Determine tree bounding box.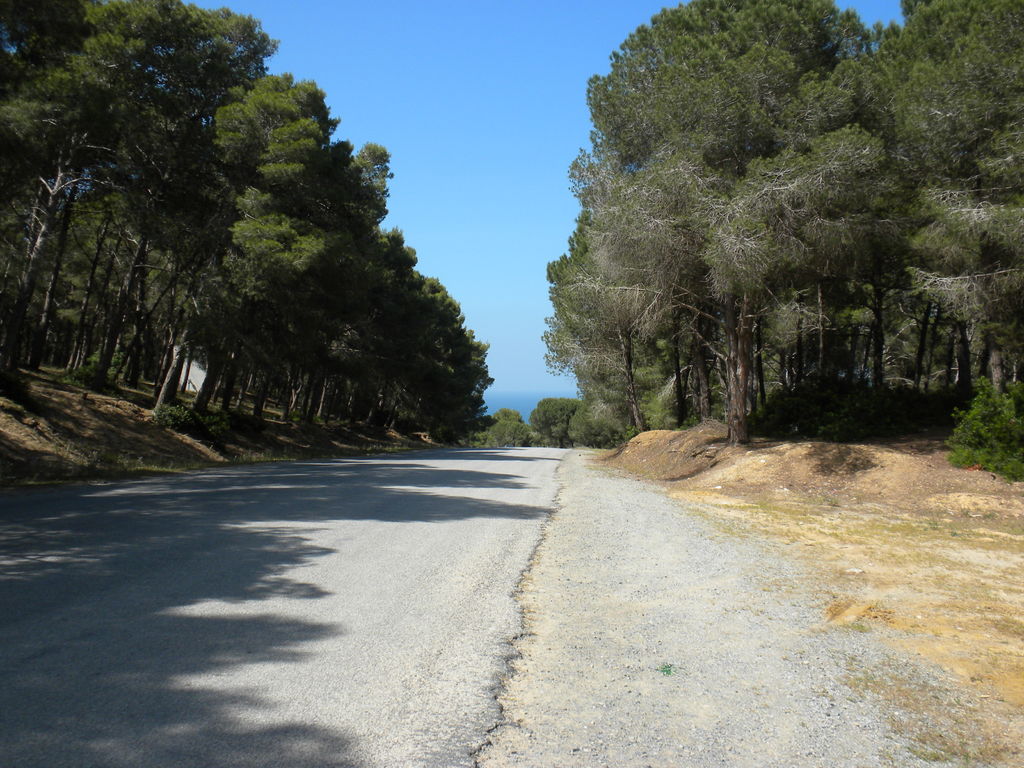
Determined: {"left": 874, "top": 0, "right": 1022, "bottom": 403}.
